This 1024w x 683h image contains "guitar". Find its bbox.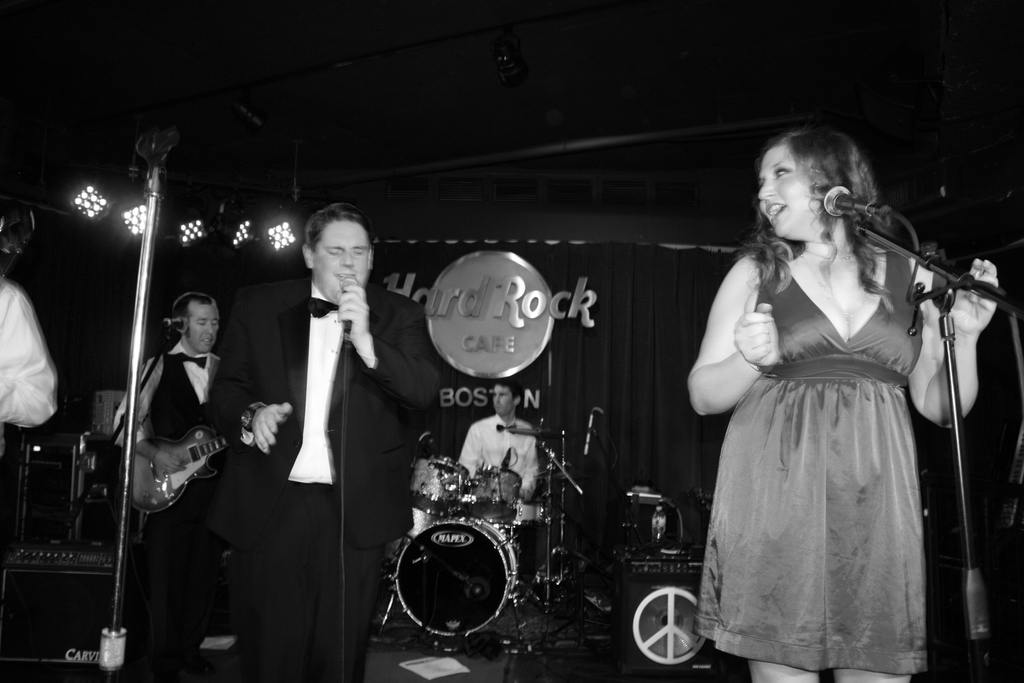
[left=112, top=416, right=224, bottom=511].
